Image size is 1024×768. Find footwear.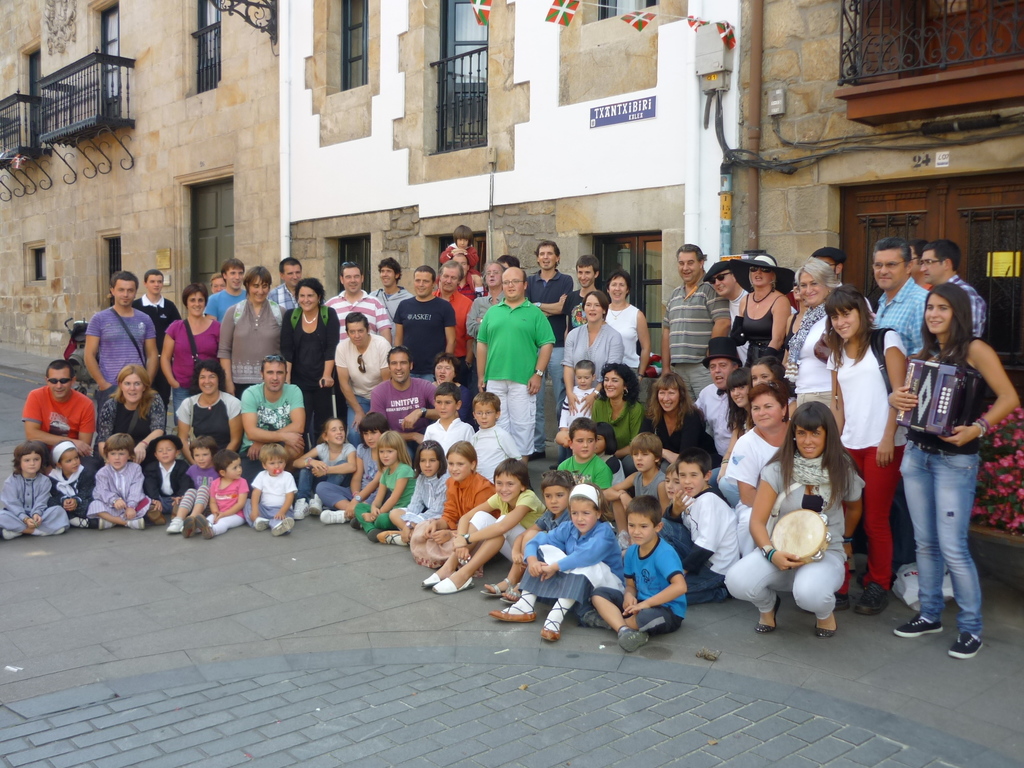
<box>481,574,513,595</box>.
